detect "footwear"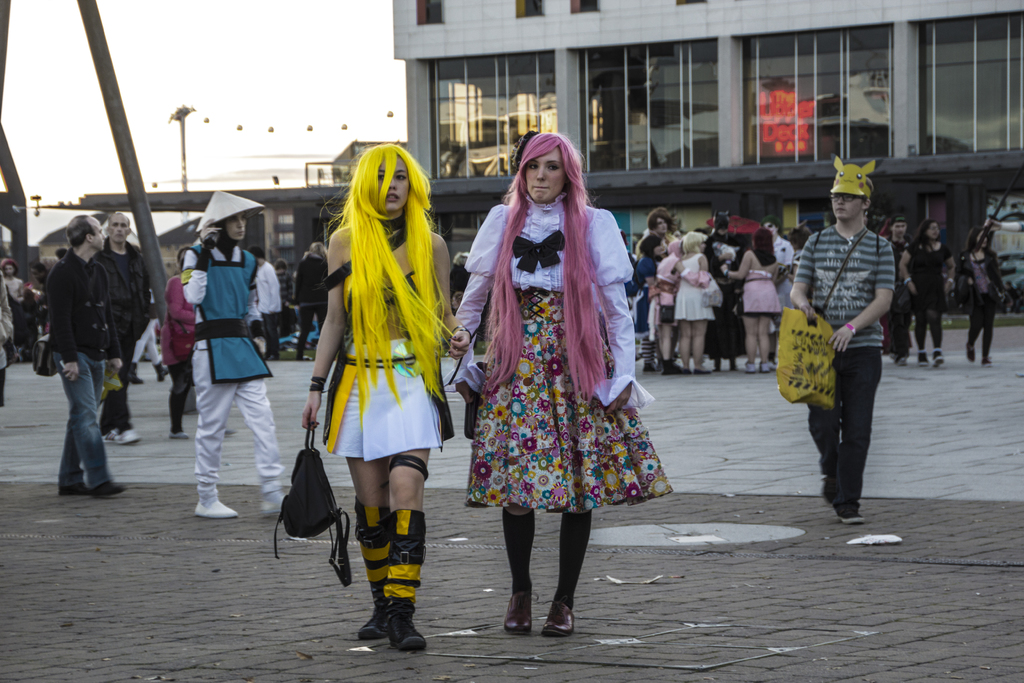
region(359, 498, 394, 641)
